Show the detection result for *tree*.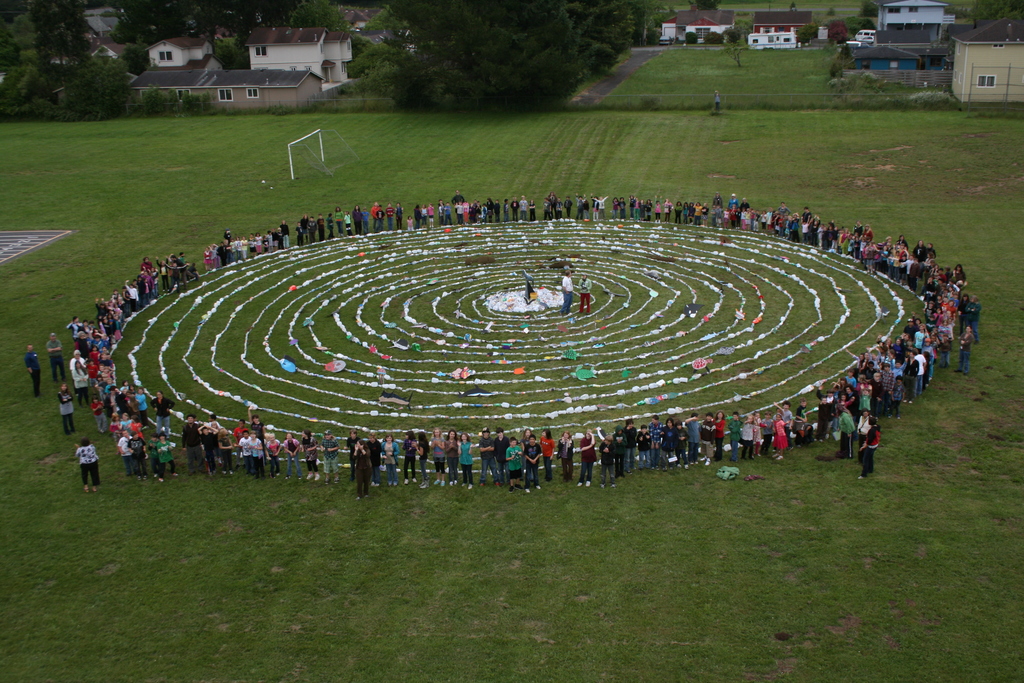
x1=28 y1=0 x2=63 y2=71.
